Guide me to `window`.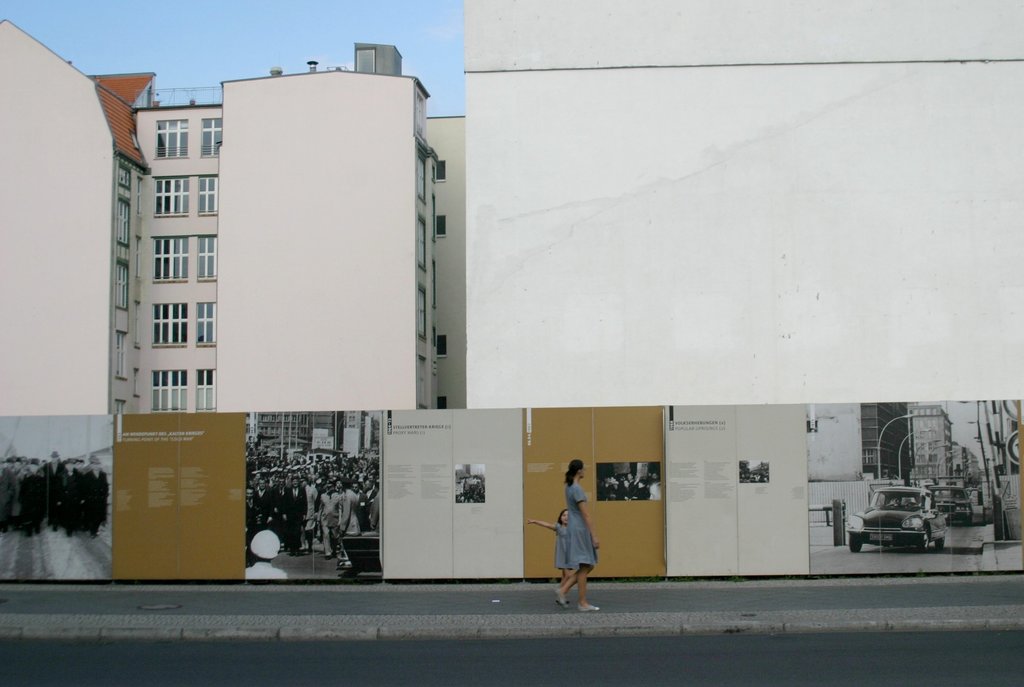
Guidance: x1=147, y1=366, x2=187, y2=410.
